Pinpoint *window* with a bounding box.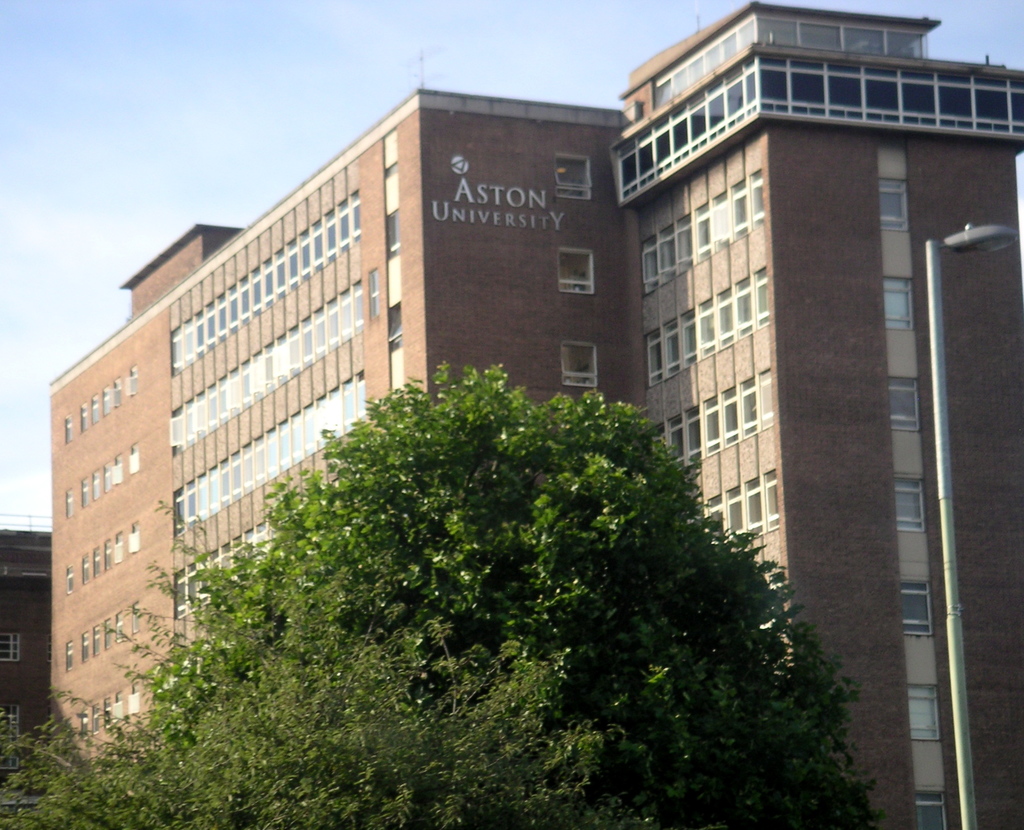
x1=893, y1=376, x2=922, y2=433.
